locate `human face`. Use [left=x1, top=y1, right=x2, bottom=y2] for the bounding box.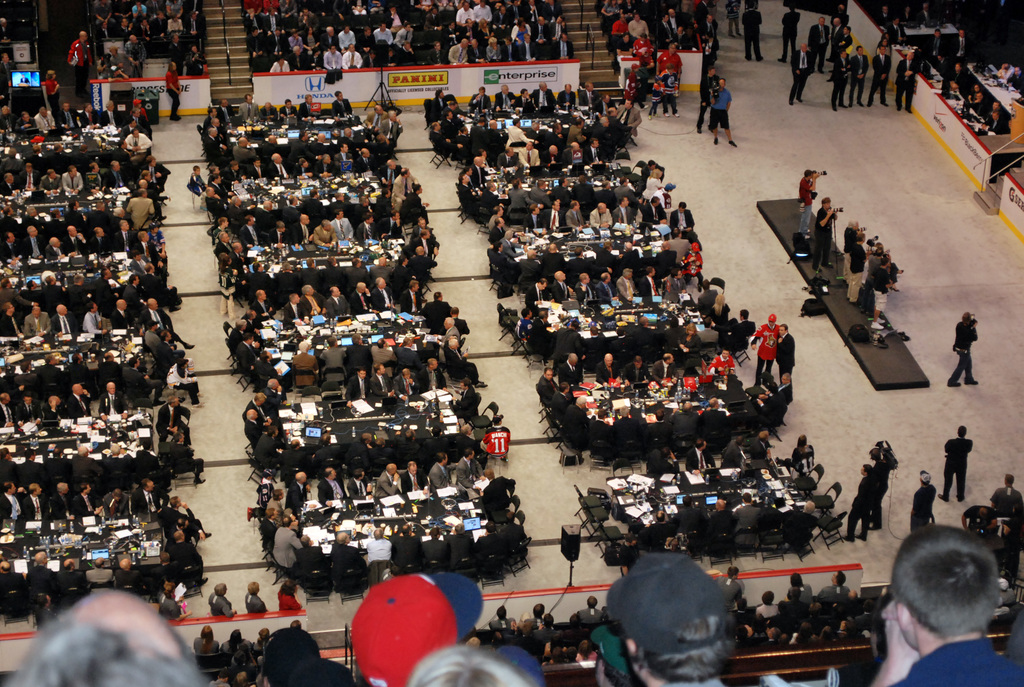
[left=466, top=19, right=474, bottom=30].
